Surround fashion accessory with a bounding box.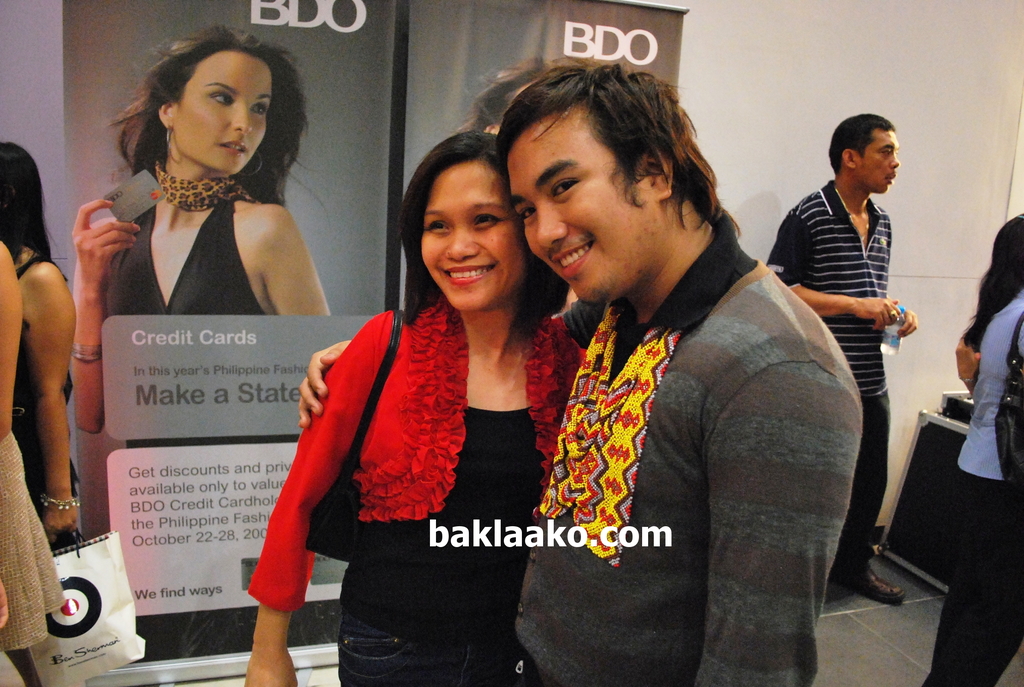
74, 338, 102, 365.
